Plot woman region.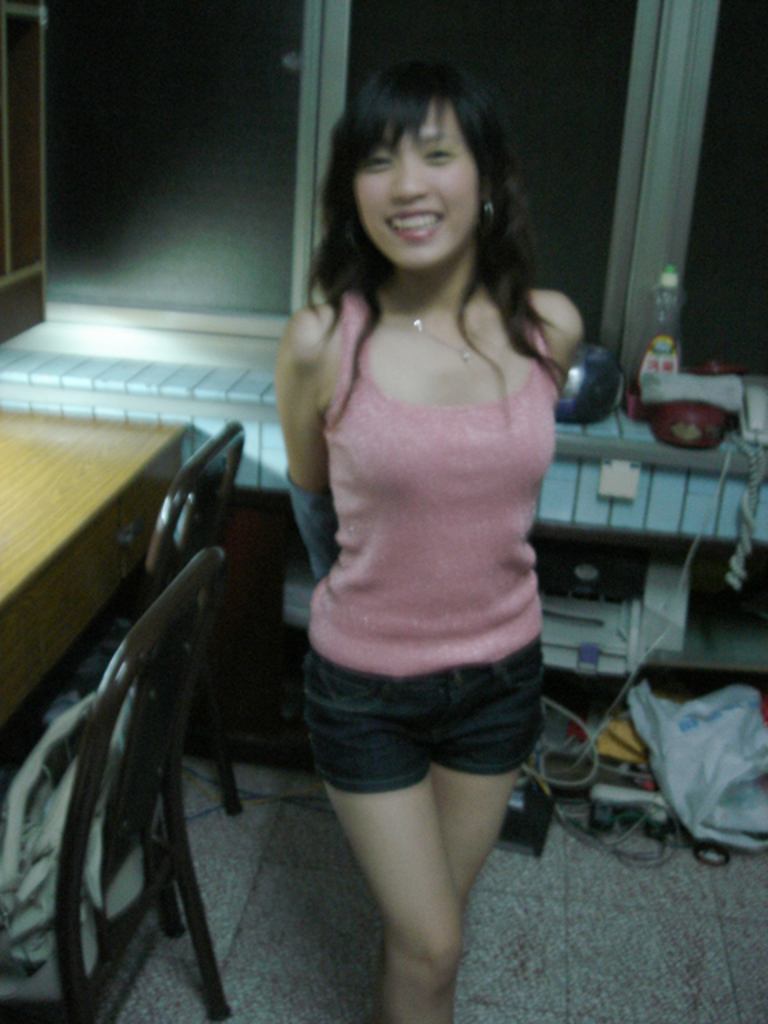
Plotted at x1=245, y1=75, x2=602, y2=992.
